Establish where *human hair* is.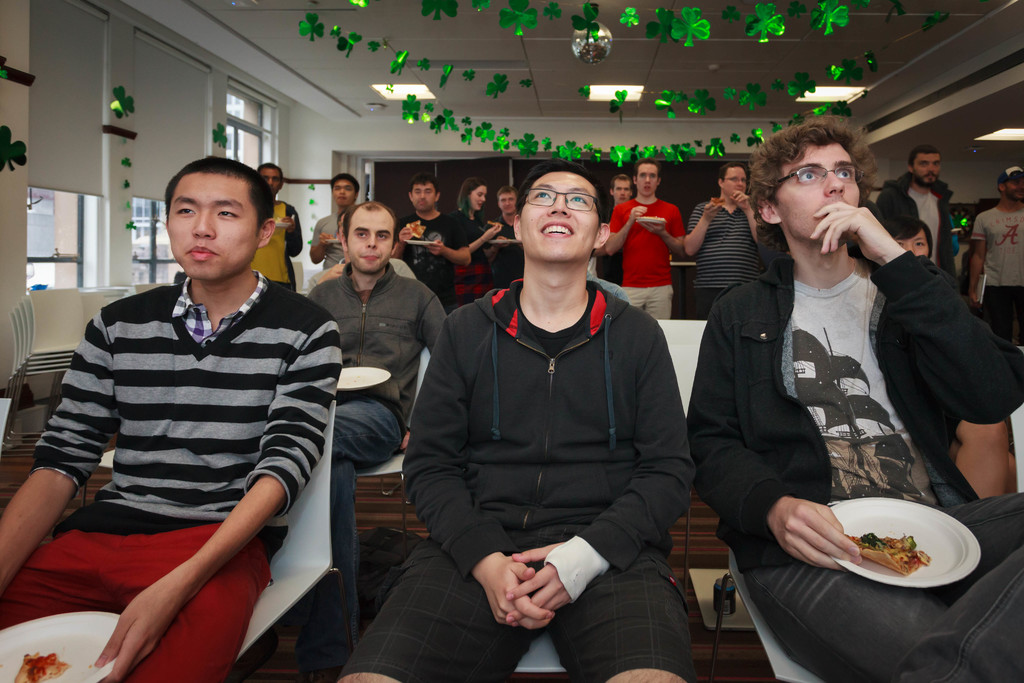
Established at 915, 217, 935, 258.
